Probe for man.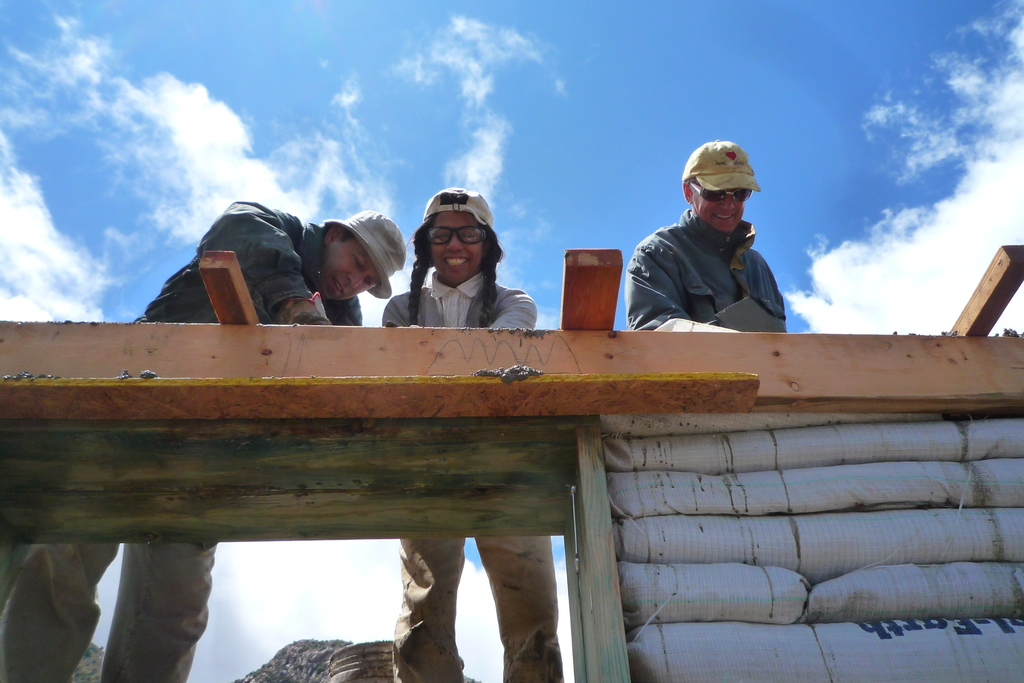
Probe result: 630:147:809:336.
